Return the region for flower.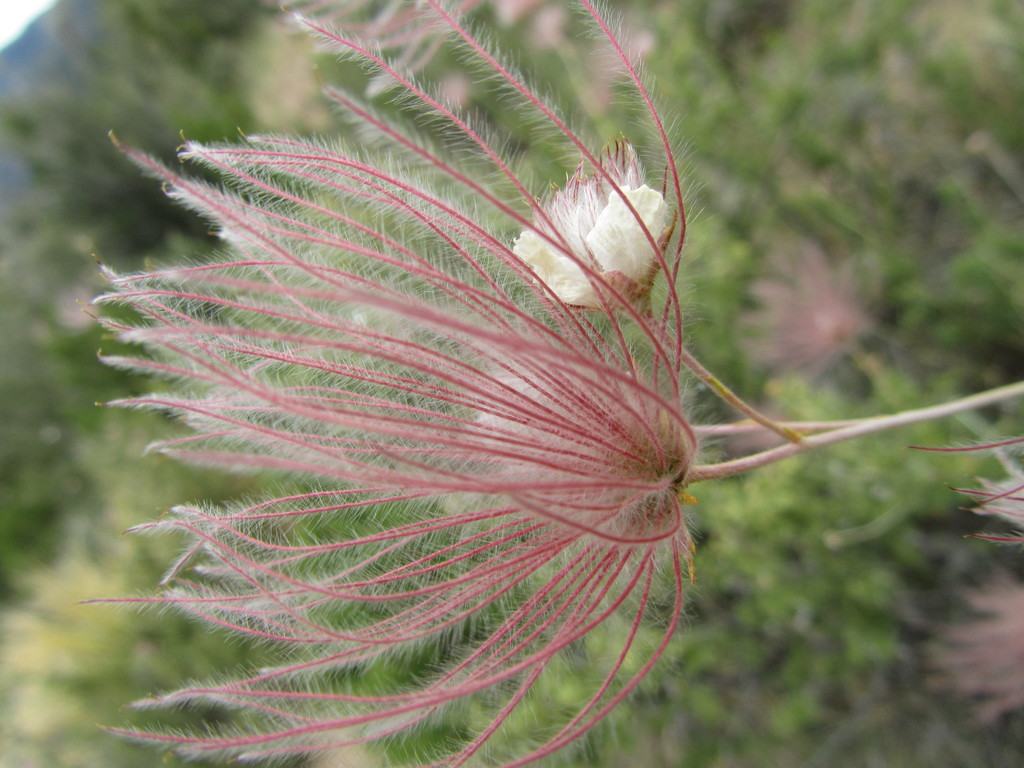
[left=740, top=233, right=879, bottom=398].
